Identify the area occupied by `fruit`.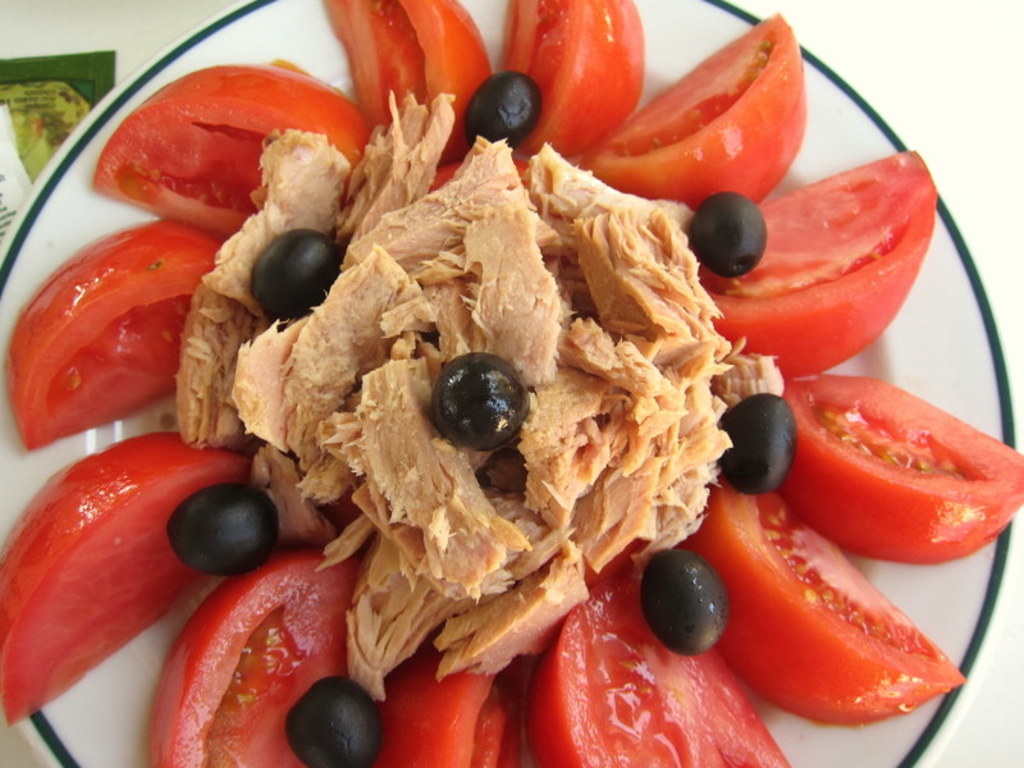
Area: <bbox>284, 678, 380, 767</bbox>.
